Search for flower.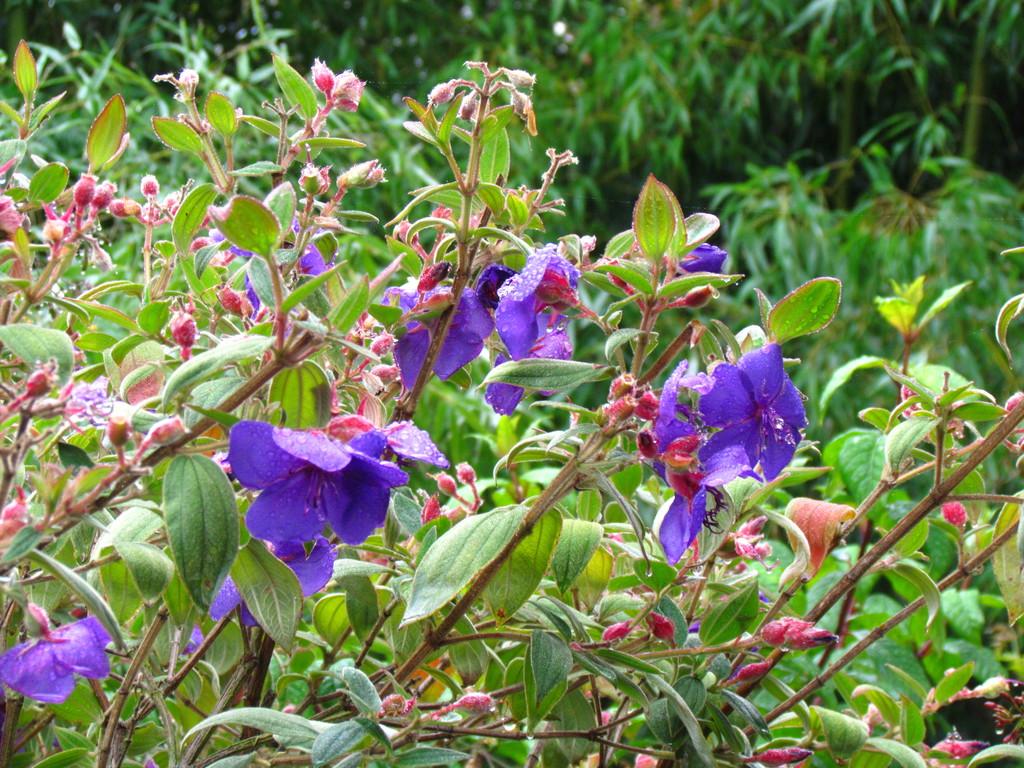
Found at detection(312, 58, 369, 120).
